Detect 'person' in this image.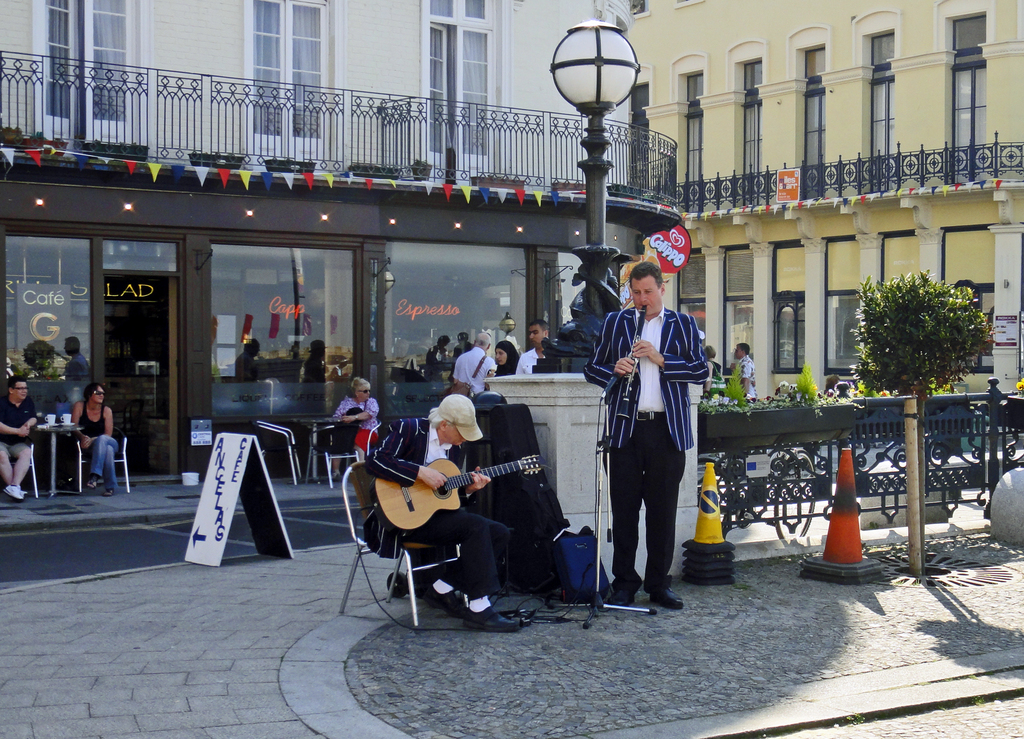
Detection: select_region(452, 330, 493, 478).
